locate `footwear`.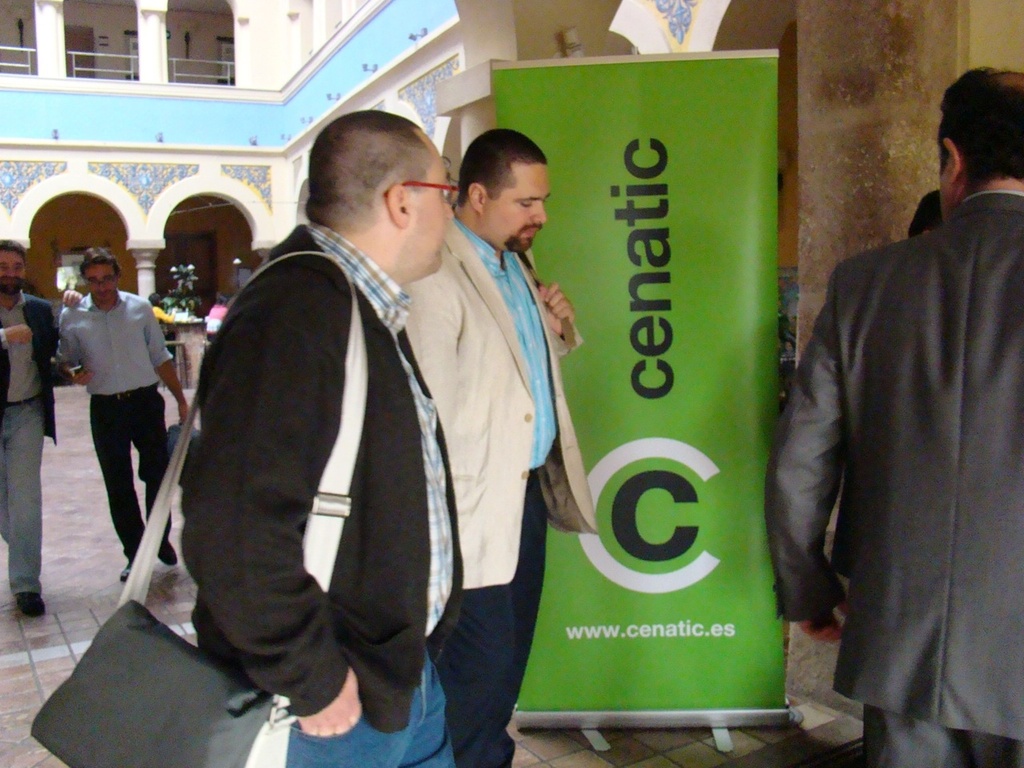
Bounding box: 158, 540, 176, 565.
